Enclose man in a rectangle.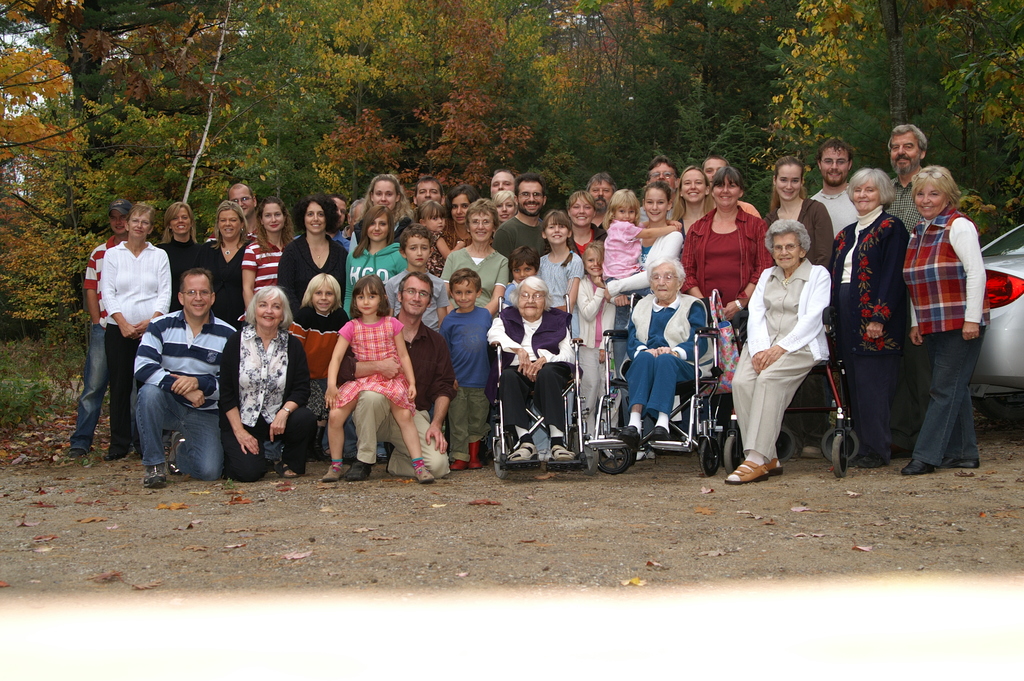
select_region(689, 155, 767, 210).
